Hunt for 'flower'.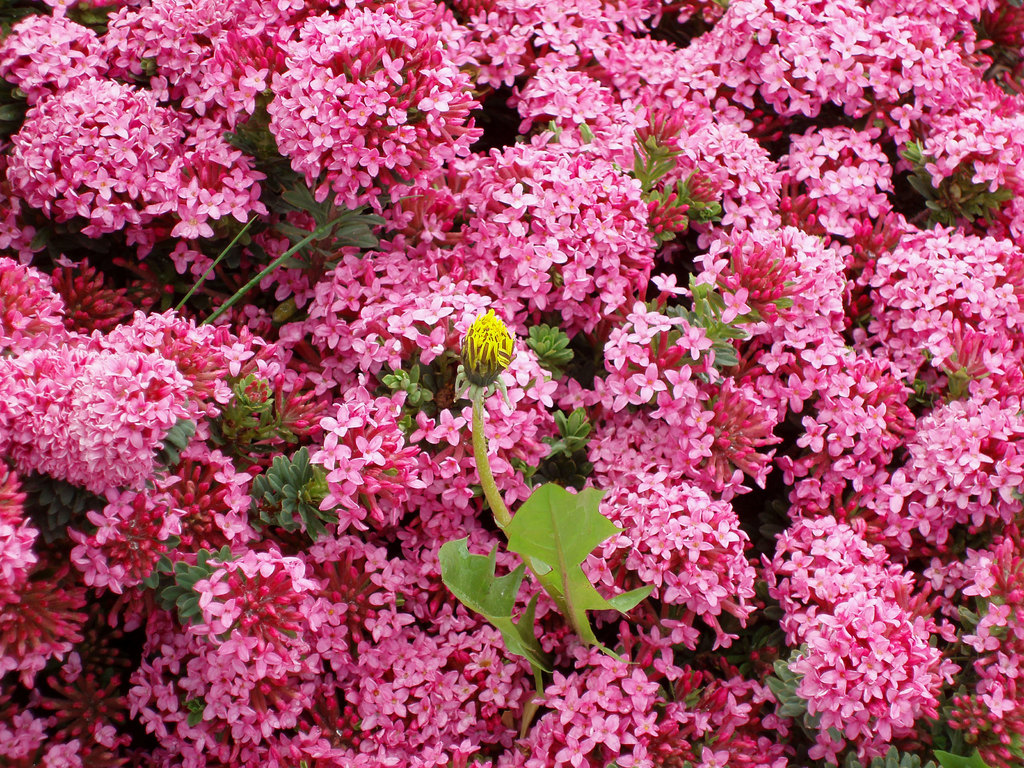
Hunted down at 440/299/528/381.
